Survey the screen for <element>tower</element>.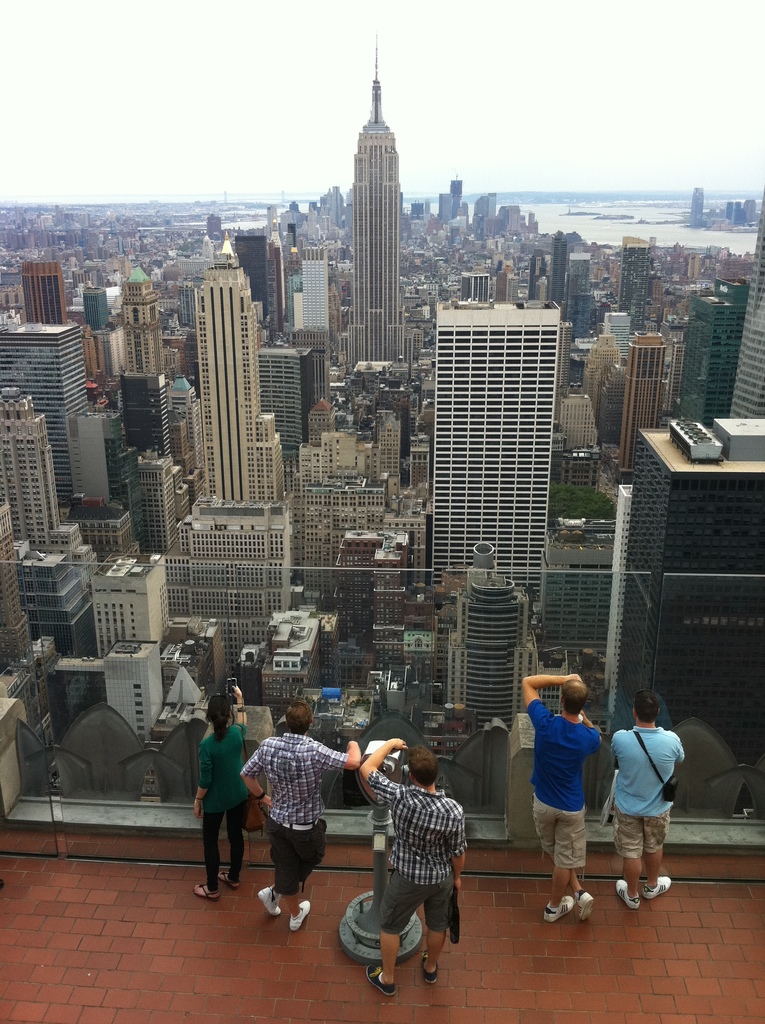
Survey found: l=21, t=260, r=65, b=316.
